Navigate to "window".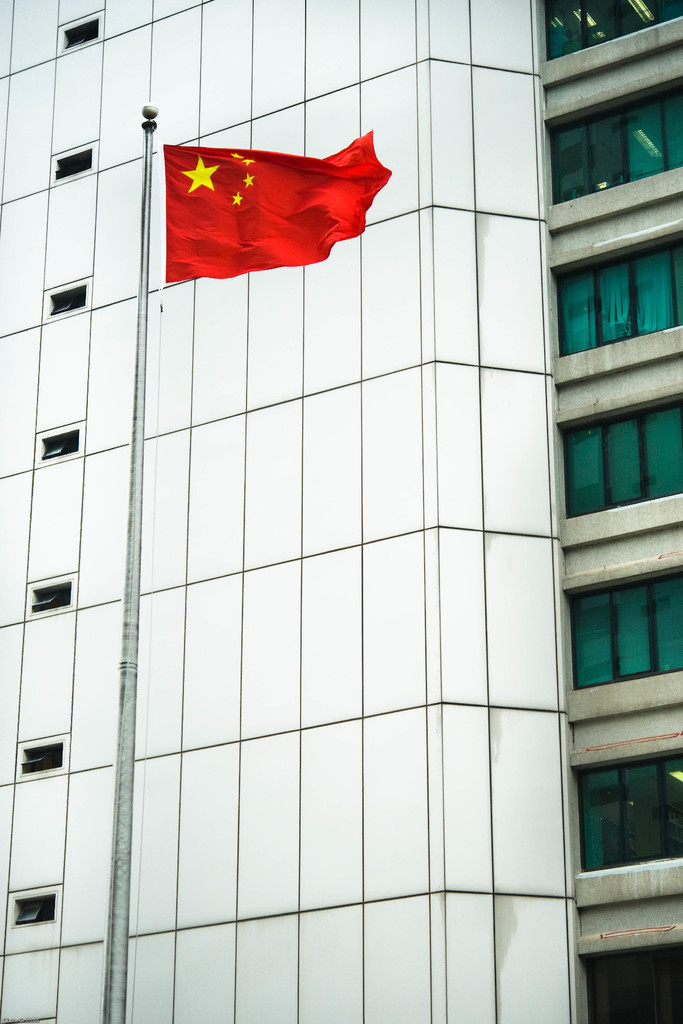
Navigation target: (x1=557, y1=389, x2=665, y2=536).
